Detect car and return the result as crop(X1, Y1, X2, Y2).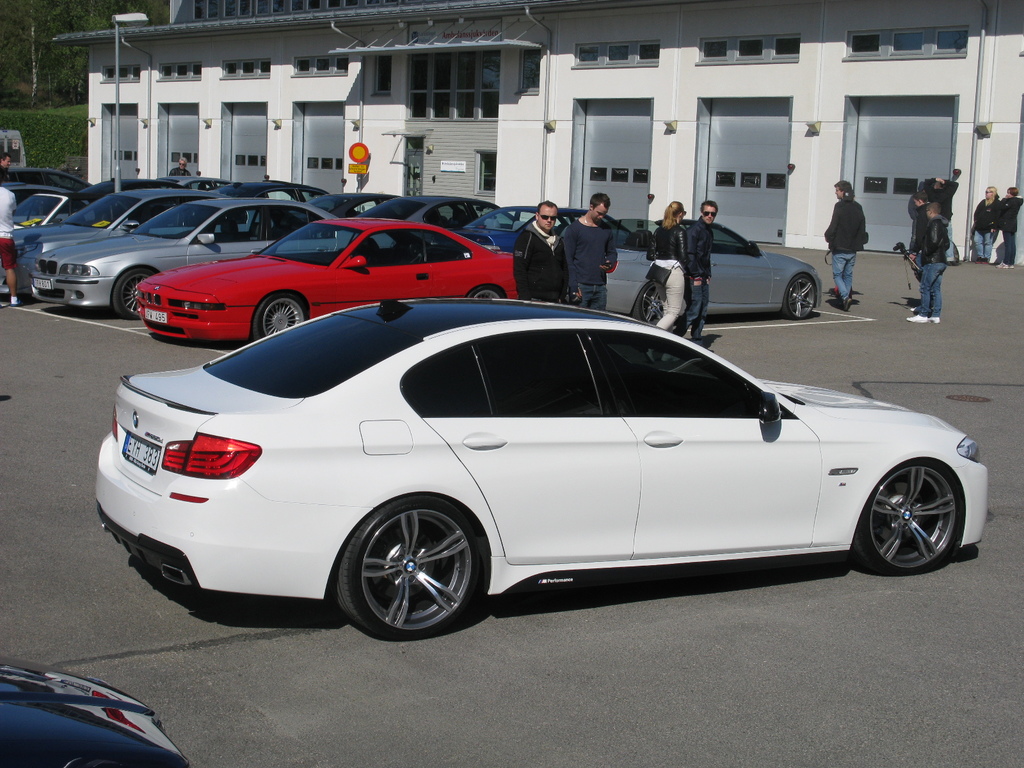
crop(225, 183, 338, 204).
